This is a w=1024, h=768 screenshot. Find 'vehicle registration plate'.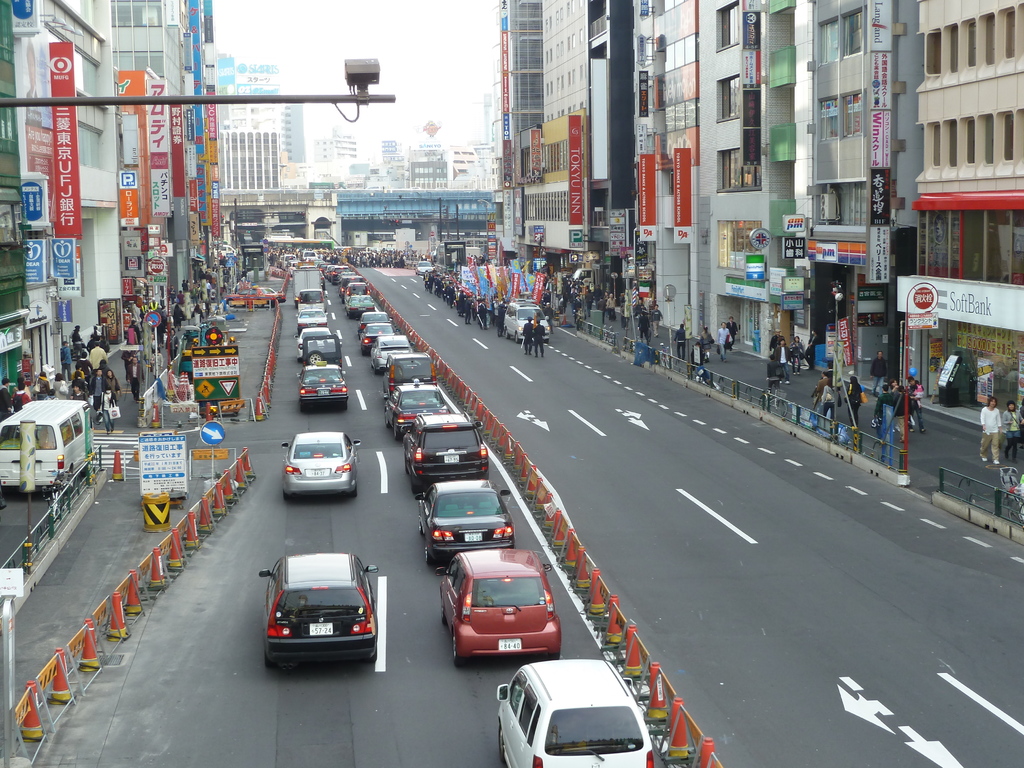
Bounding box: [499, 640, 522, 648].
